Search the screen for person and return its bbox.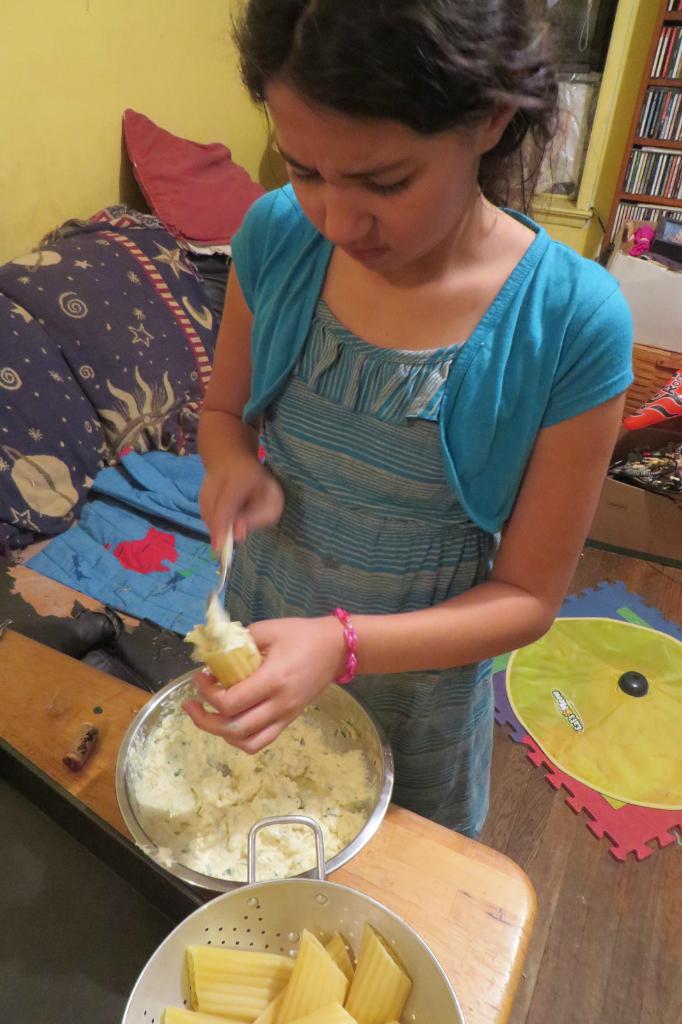
Found: locate(137, 0, 642, 867).
